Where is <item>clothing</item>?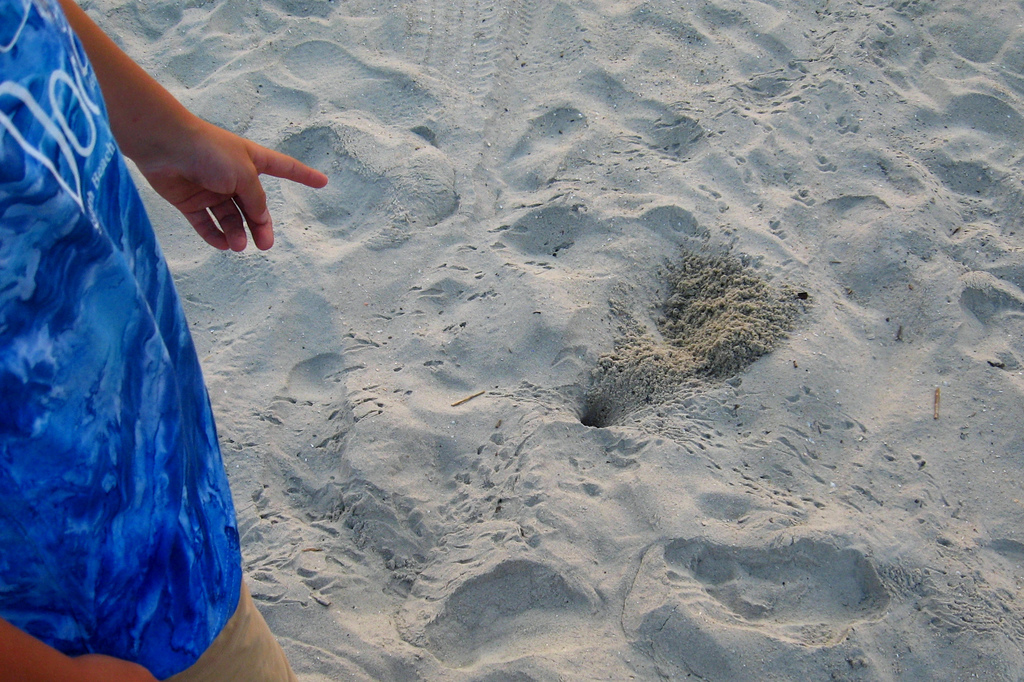
box(0, 0, 300, 681).
